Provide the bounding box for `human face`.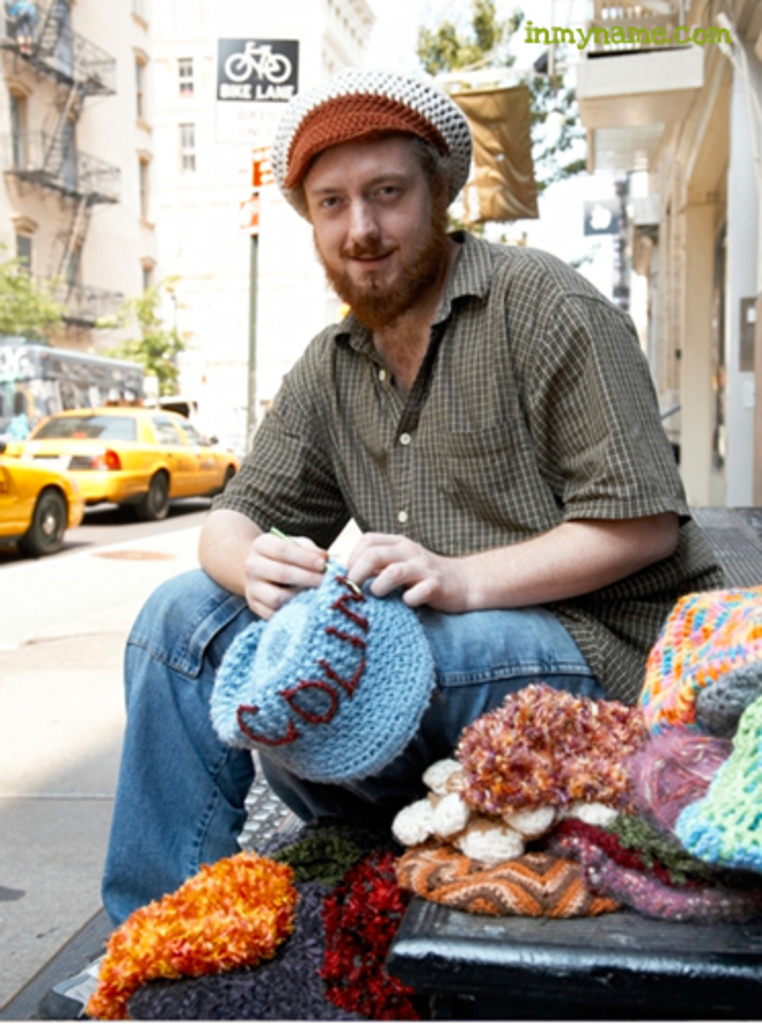
295, 133, 434, 297.
